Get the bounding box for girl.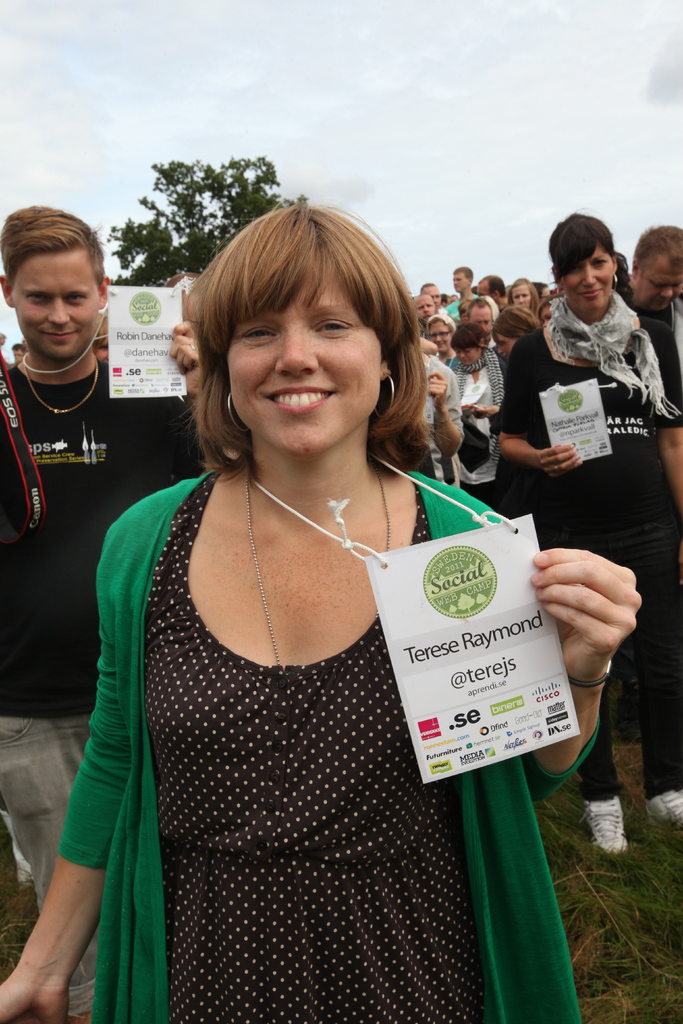
bbox=(507, 275, 541, 319).
